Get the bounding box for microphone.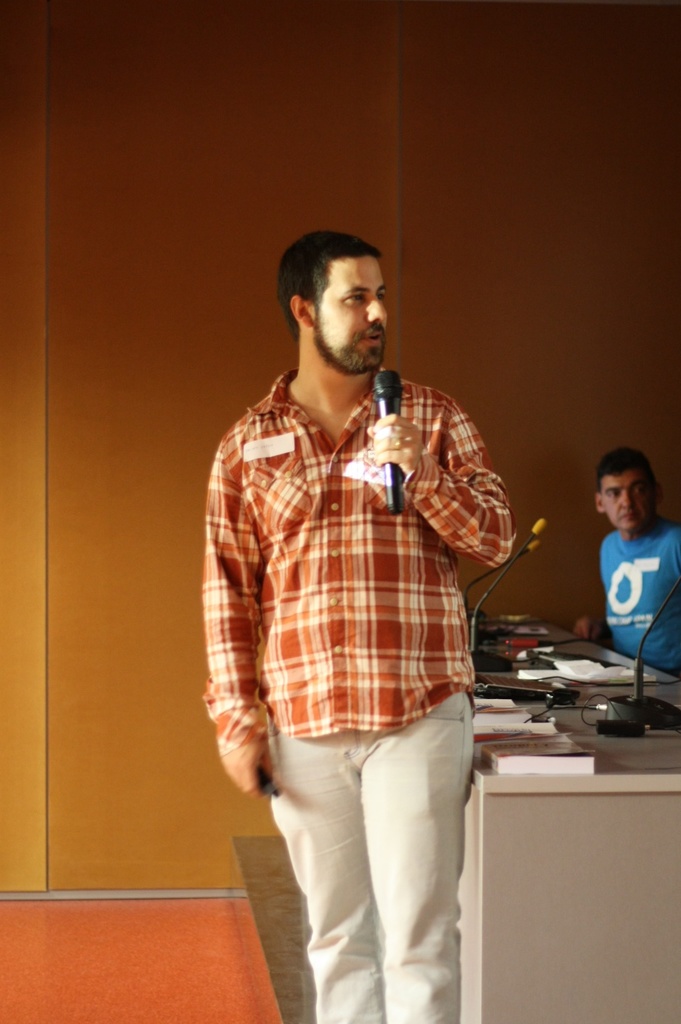
{"x1": 454, "y1": 516, "x2": 552, "y2": 658}.
